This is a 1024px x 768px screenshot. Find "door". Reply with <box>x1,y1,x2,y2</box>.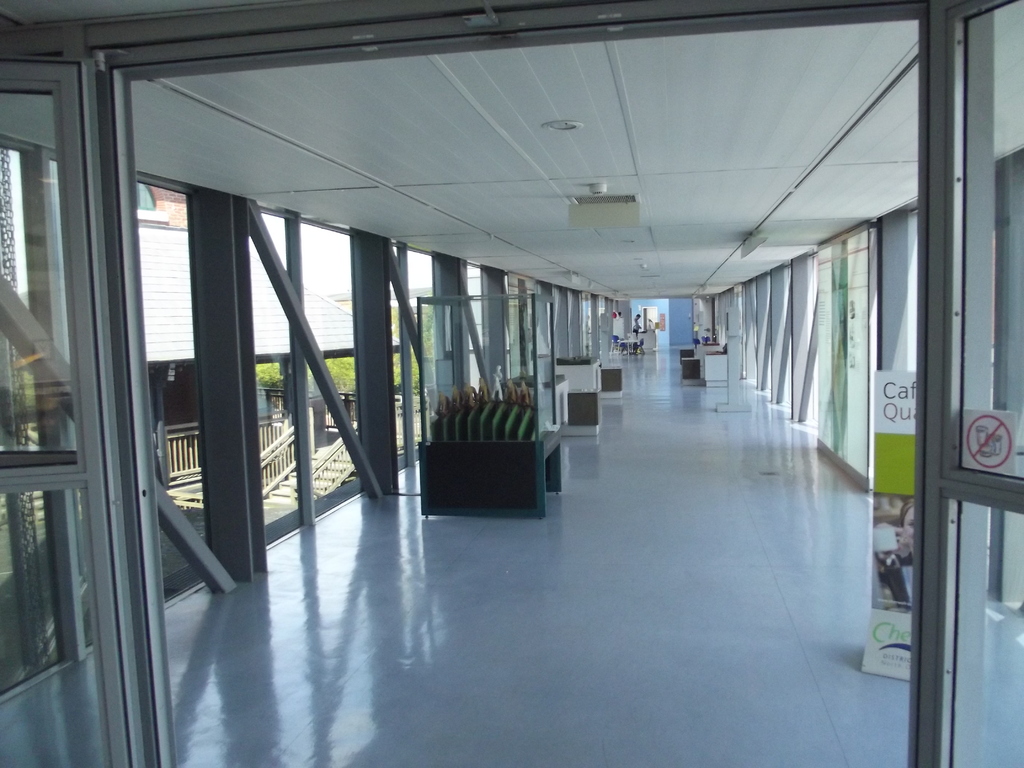
<box>0,48,160,765</box>.
